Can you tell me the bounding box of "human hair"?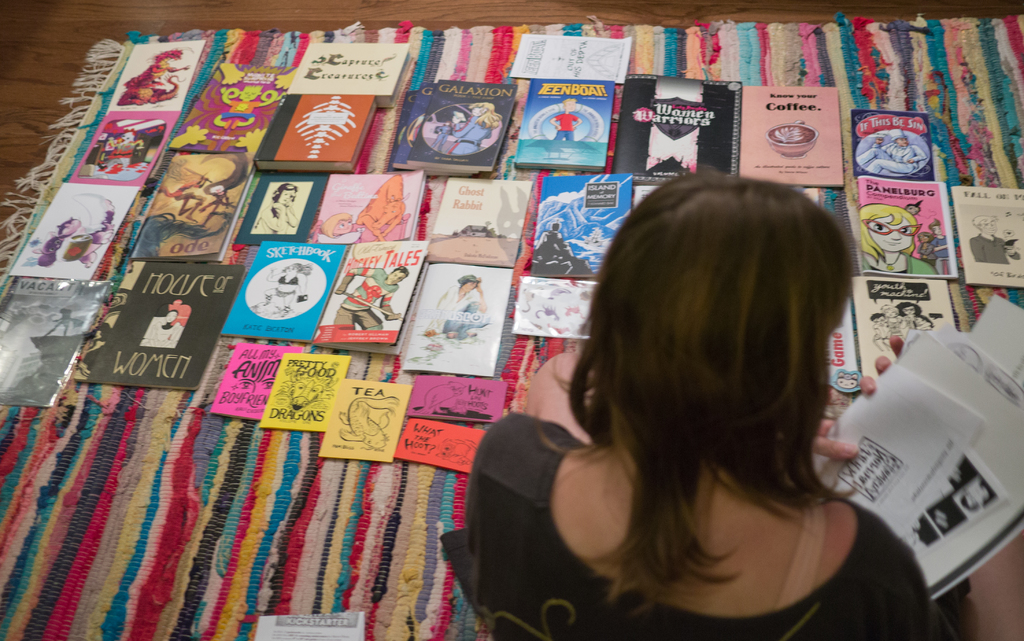
pyautogui.locateOnScreen(390, 266, 409, 280).
